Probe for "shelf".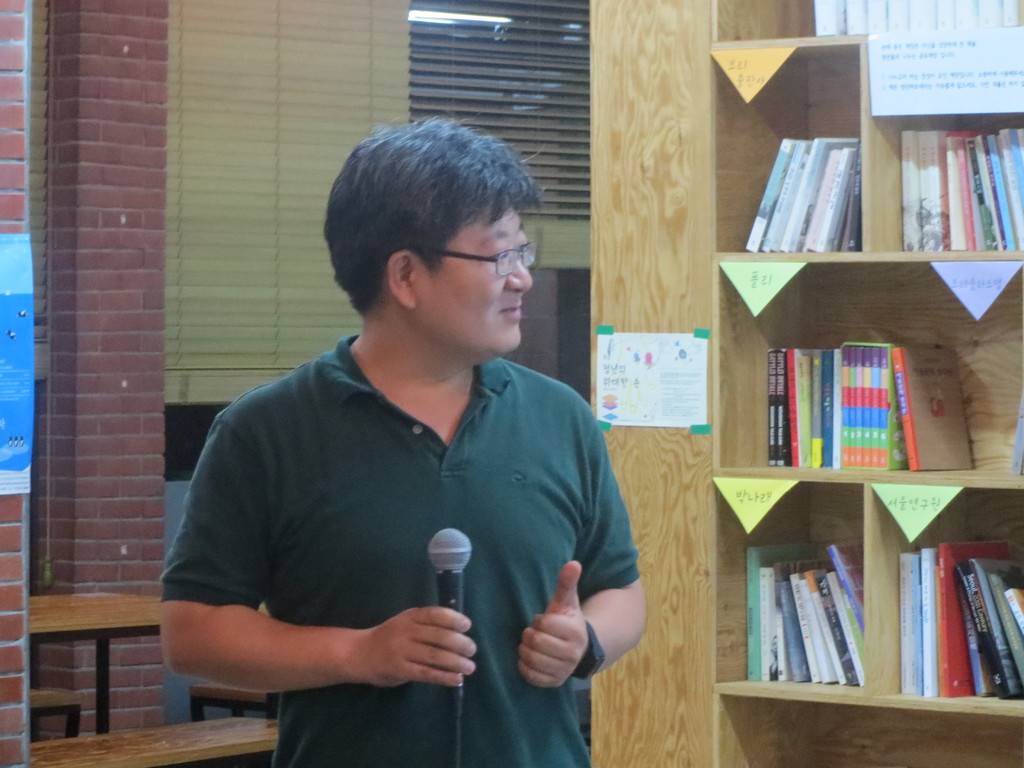
Probe result: [x1=876, y1=492, x2=1023, y2=723].
